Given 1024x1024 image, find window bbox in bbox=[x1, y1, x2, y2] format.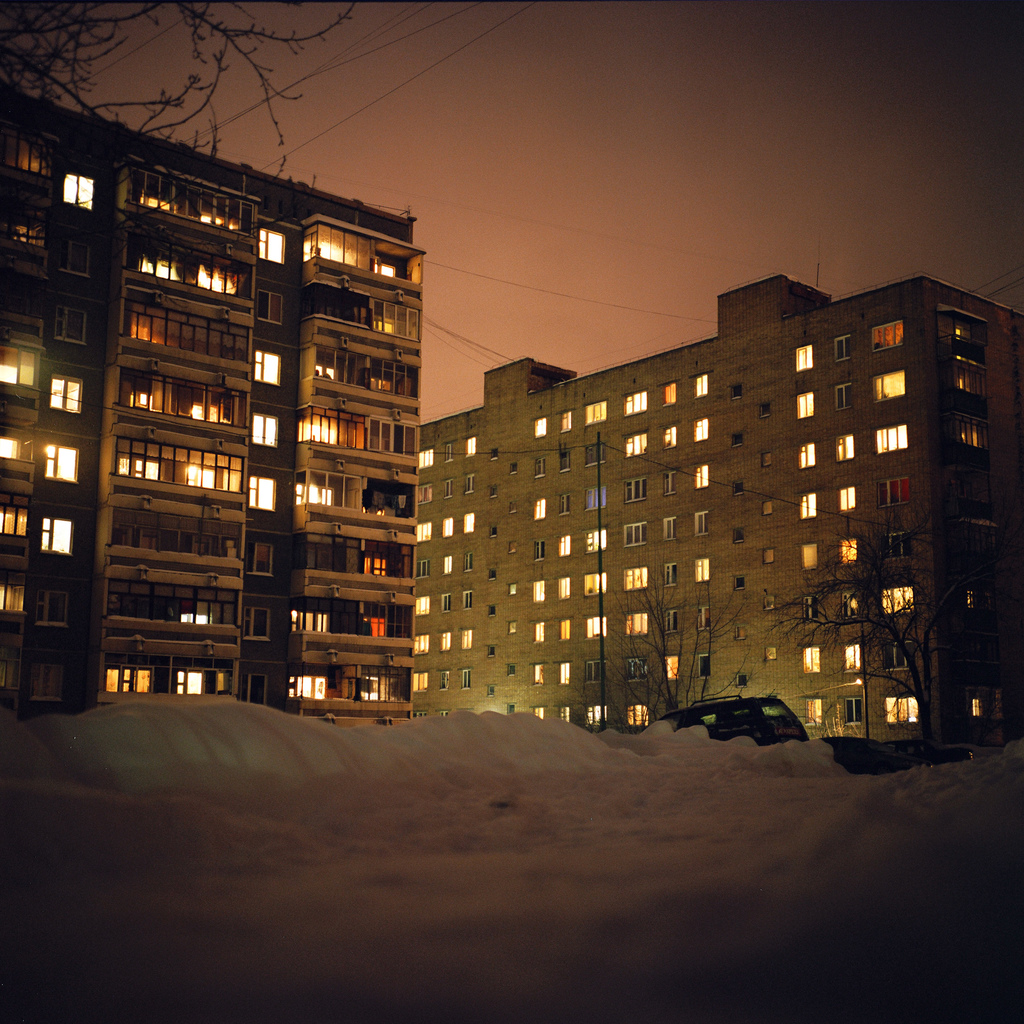
bbox=[468, 434, 478, 457].
